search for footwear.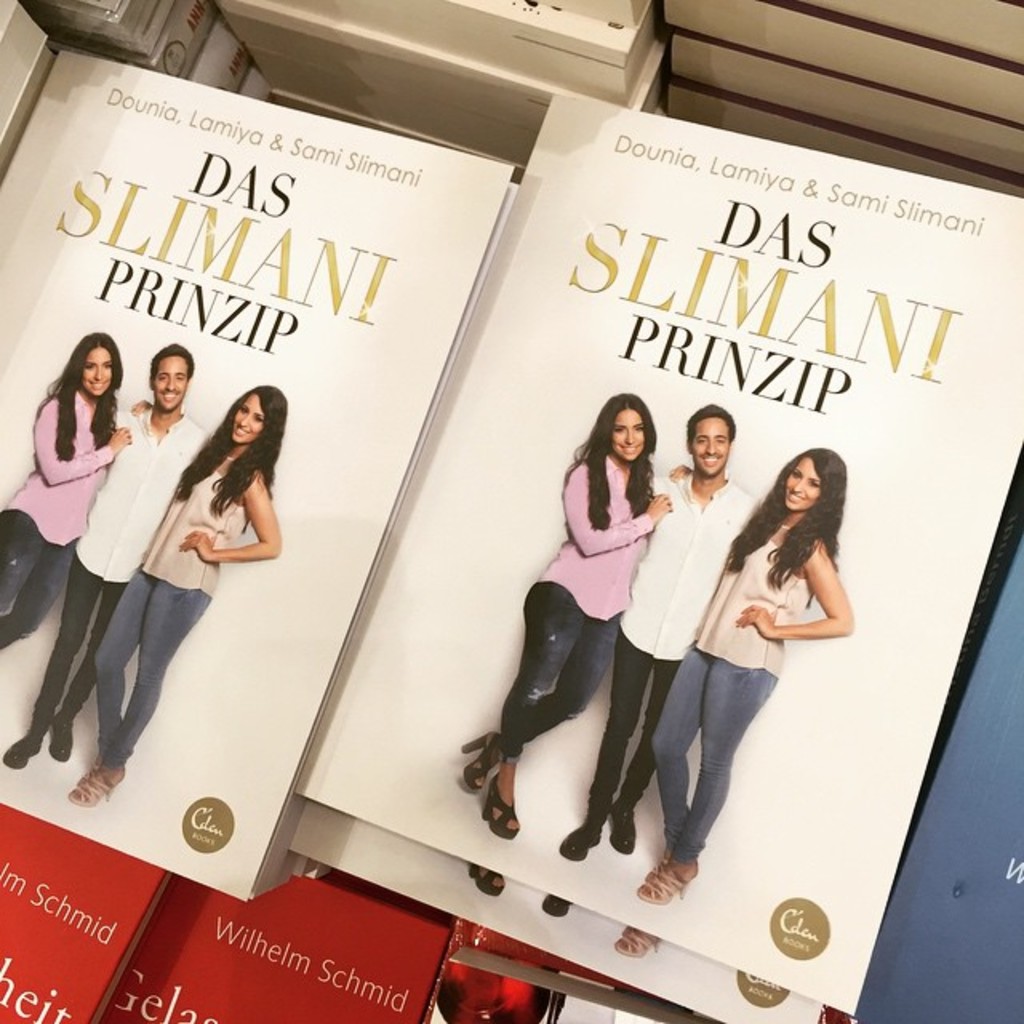
Found at x1=67 y1=766 x2=123 y2=808.
